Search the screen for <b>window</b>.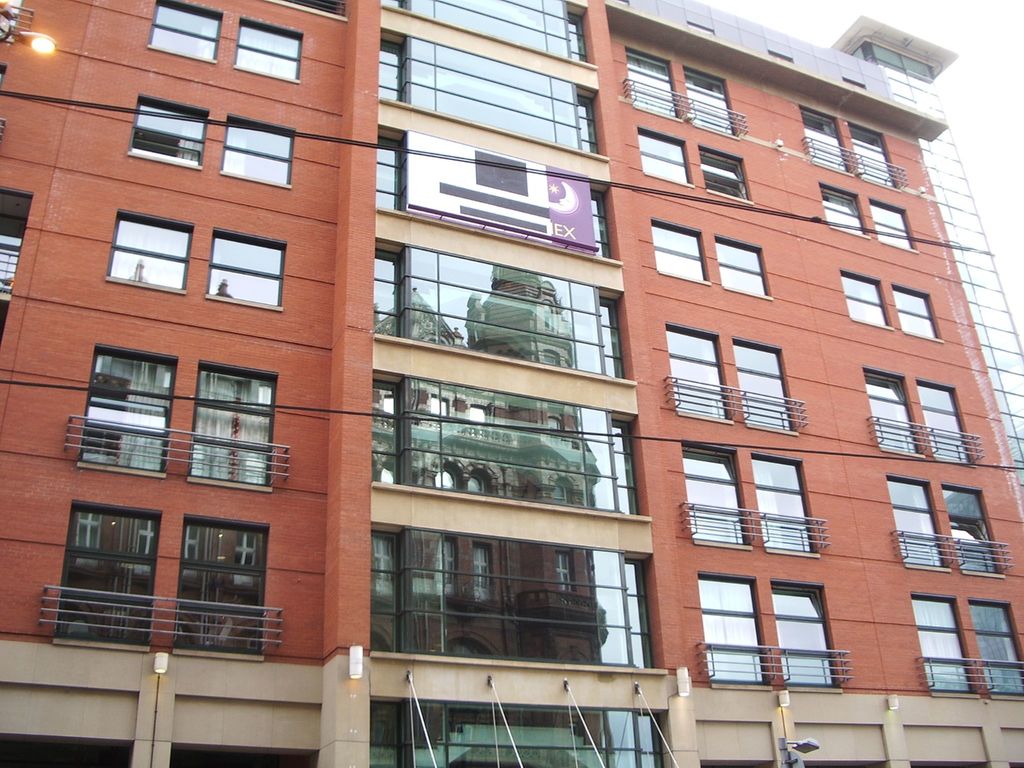
Found at [left=204, top=232, right=288, bottom=307].
